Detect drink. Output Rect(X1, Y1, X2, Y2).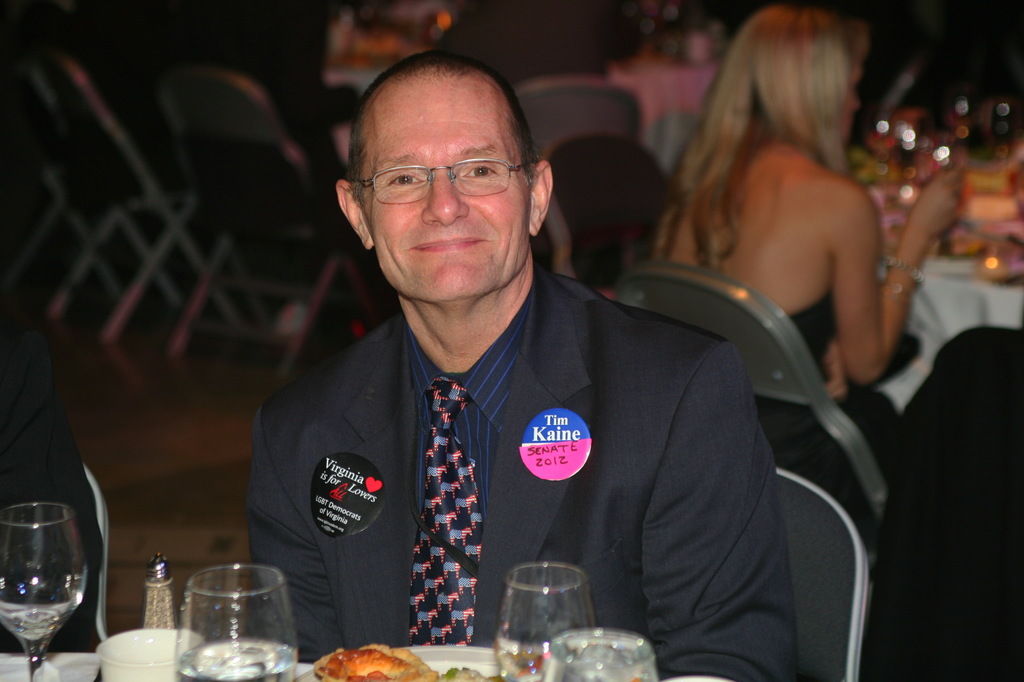
Rect(179, 647, 296, 681).
